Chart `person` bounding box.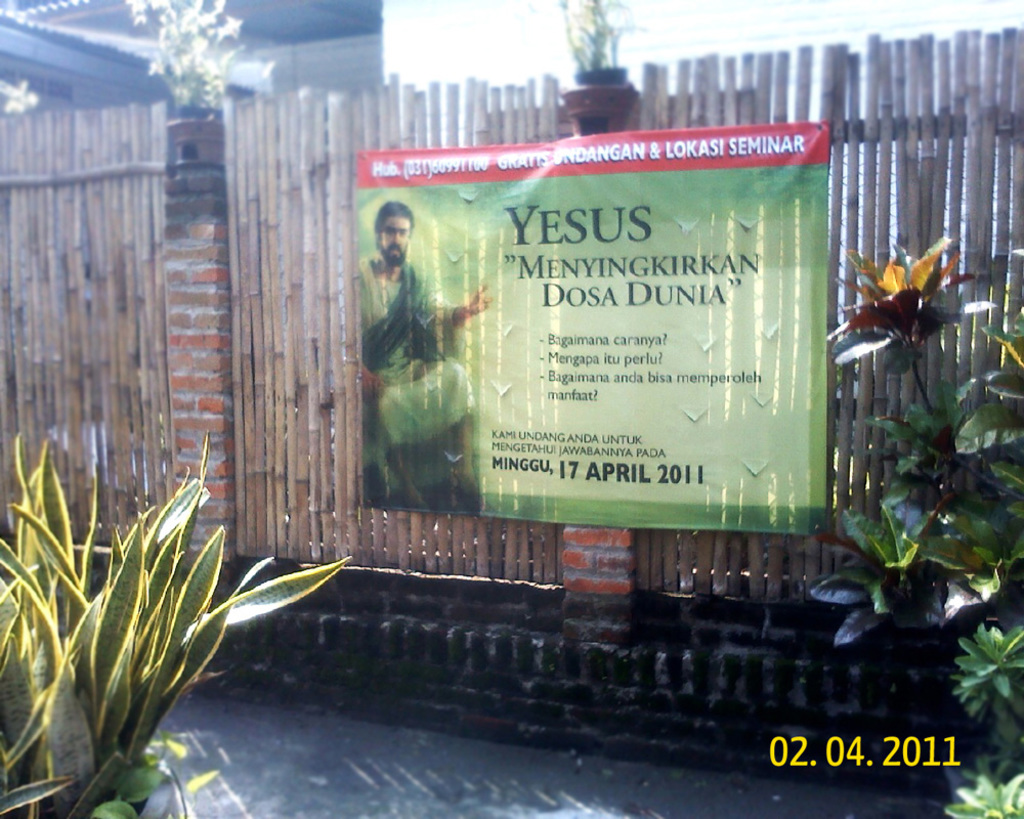
Charted: box(354, 196, 498, 511).
